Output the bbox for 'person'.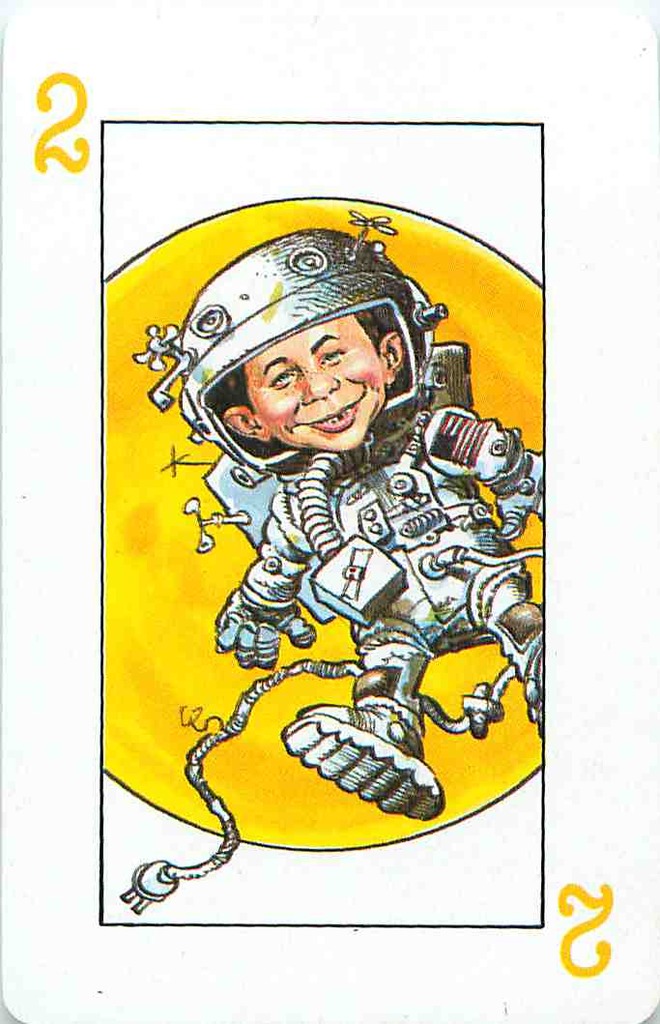
bbox(150, 227, 546, 818).
